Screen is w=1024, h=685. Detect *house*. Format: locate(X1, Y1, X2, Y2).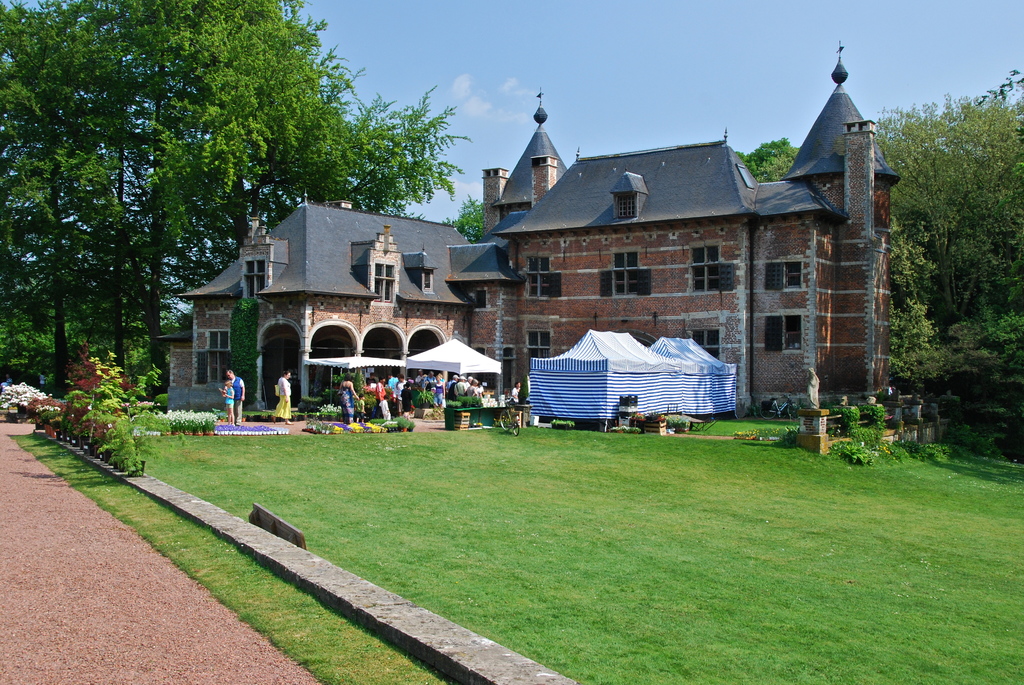
locate(158, 40, 899, 414).
